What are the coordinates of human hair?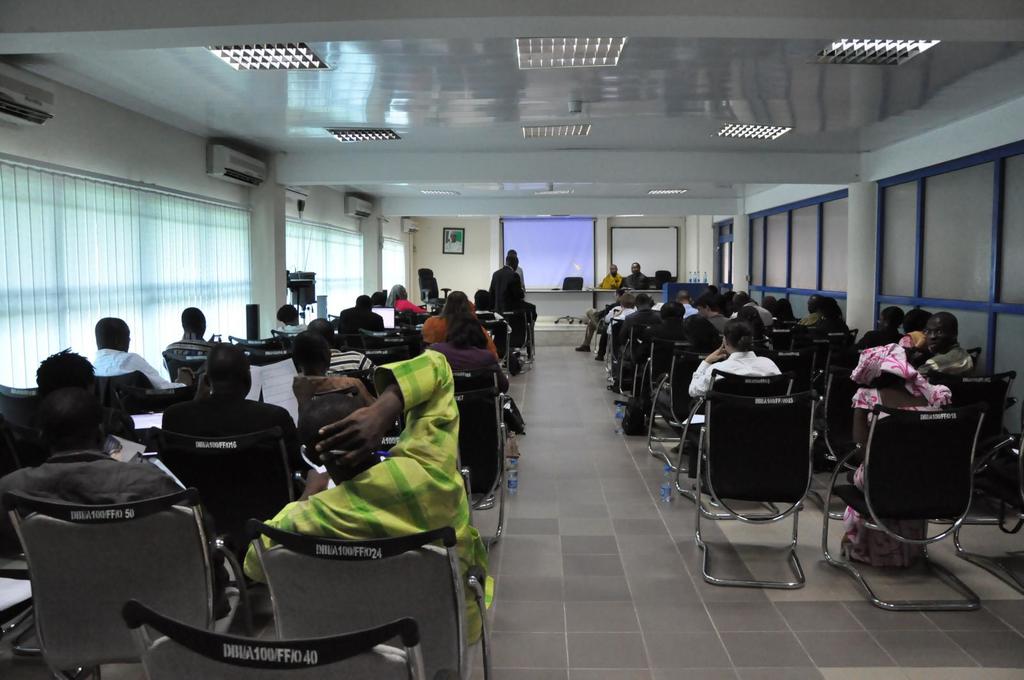
(x1=93, y1=316, x2=124, y2=346).
